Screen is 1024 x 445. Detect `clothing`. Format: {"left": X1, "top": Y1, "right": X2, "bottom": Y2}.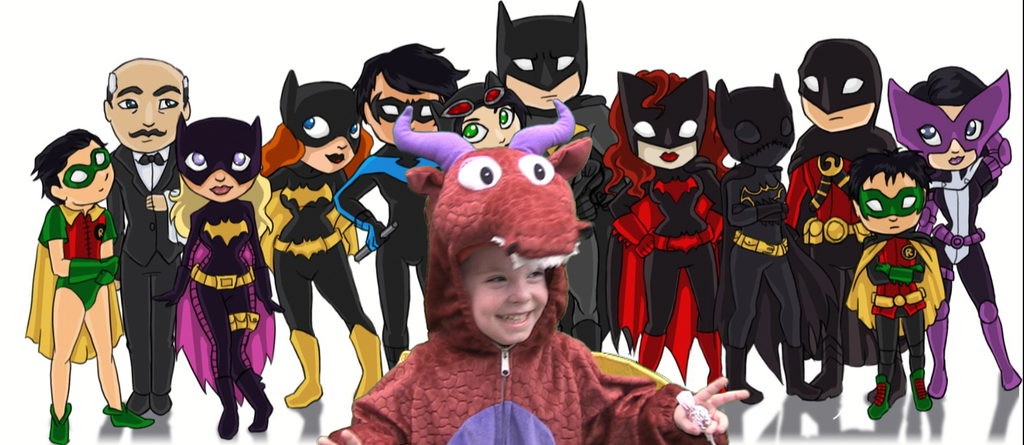
{"left": 330, "top": 151, "right": 728, "bottom": 444}.
